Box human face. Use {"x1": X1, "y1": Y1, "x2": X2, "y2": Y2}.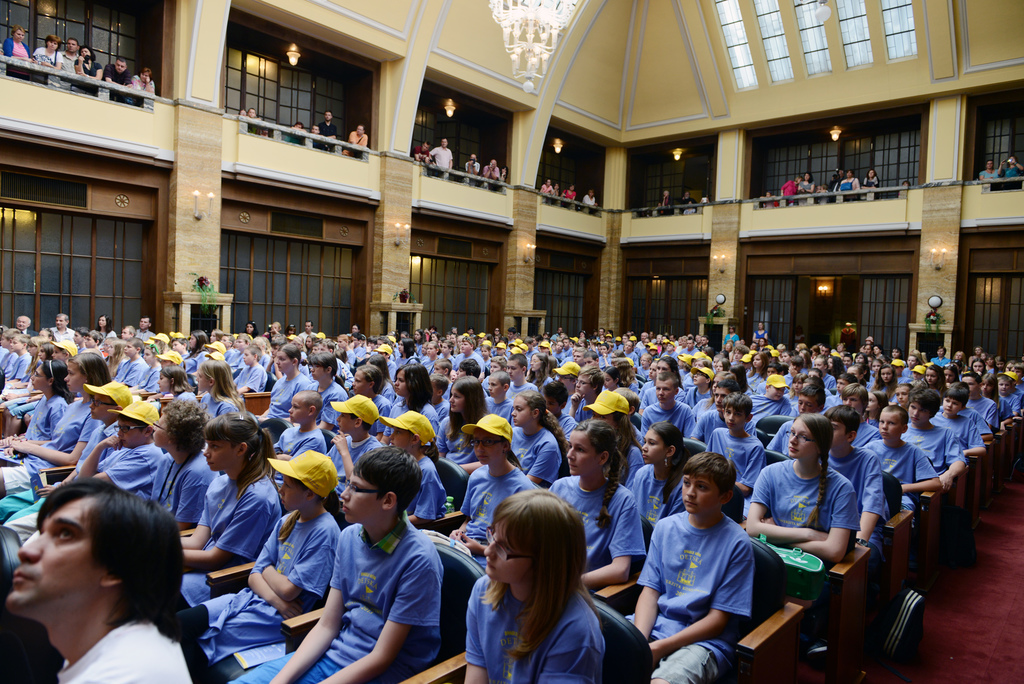
{"x1": 831, "y1": 423, "x2": 847, "y2": 450}.
